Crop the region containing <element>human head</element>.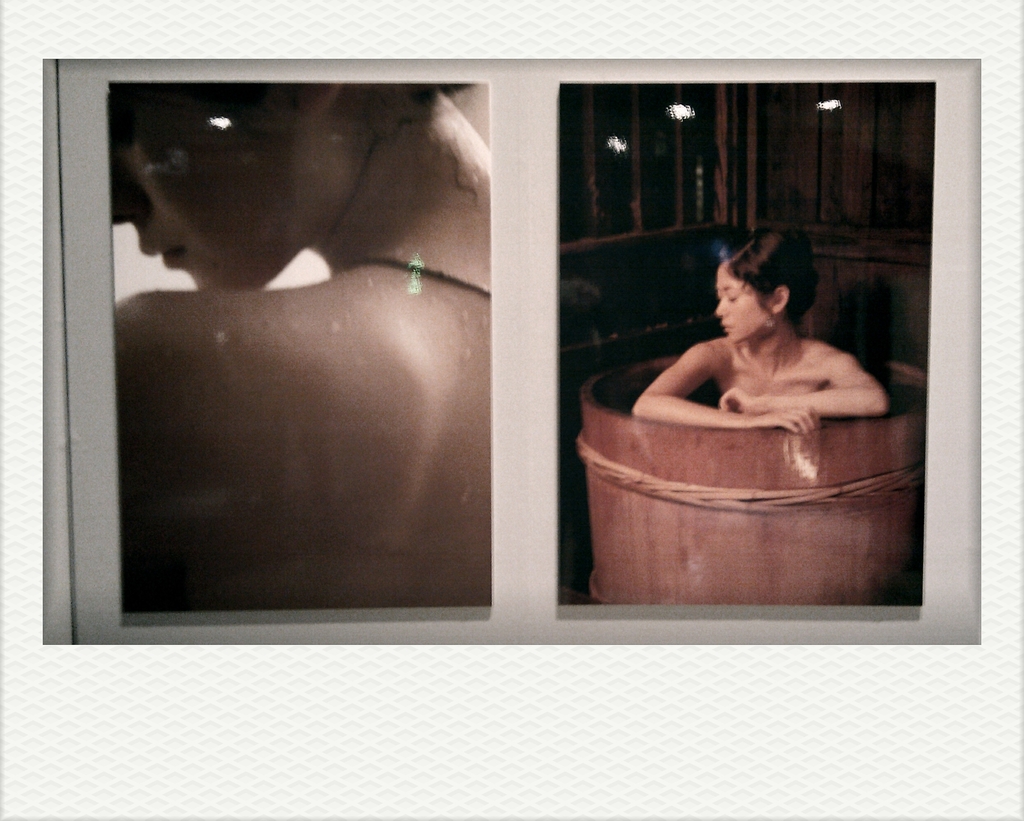
Crop region: region(707, 250, 815, 339).
